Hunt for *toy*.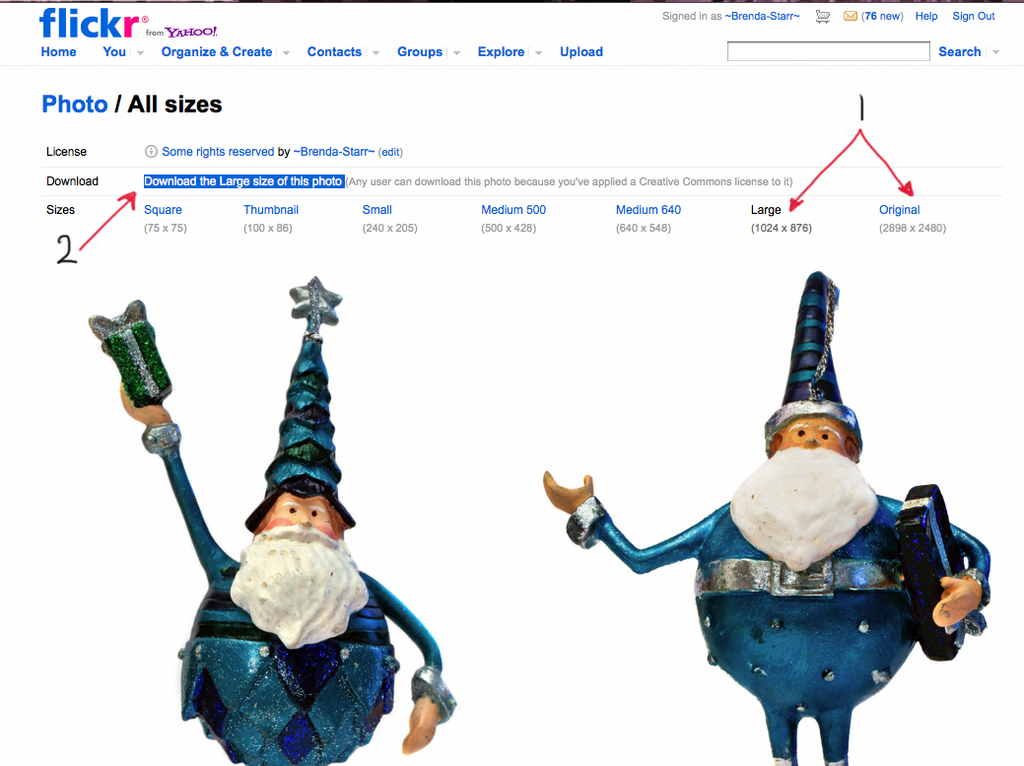
Hunted down at left=87, top=272, right=449, bottom=765.
